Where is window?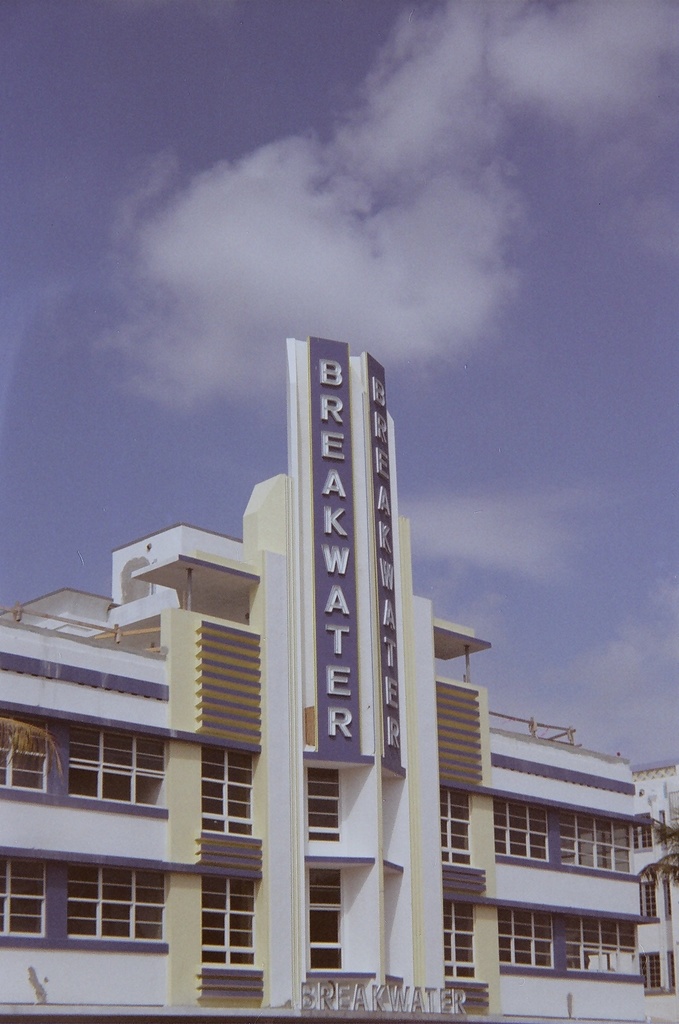
(312,764,348,855).
